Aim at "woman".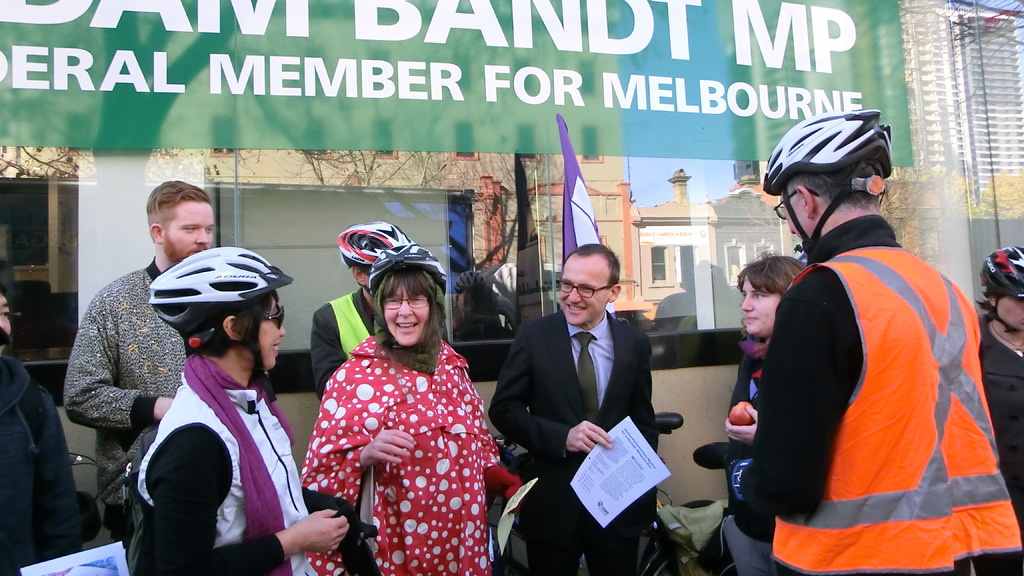
Aimed at locate(724, 247, 812, 574).
